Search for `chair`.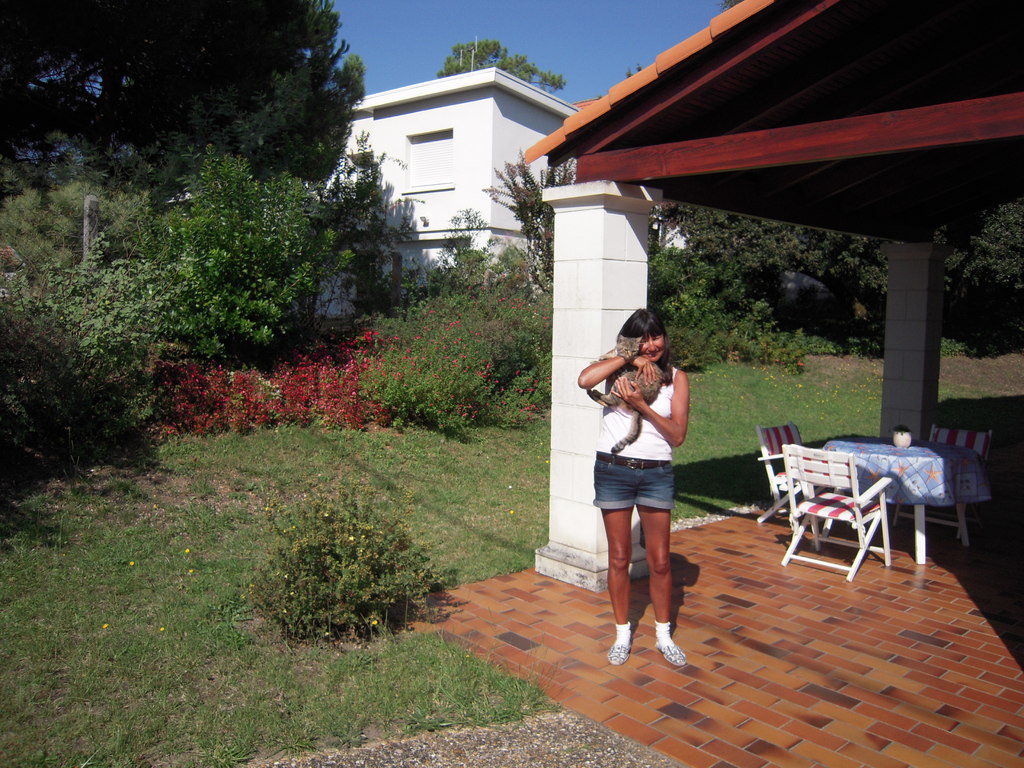
Found at (897,426,993,540).
